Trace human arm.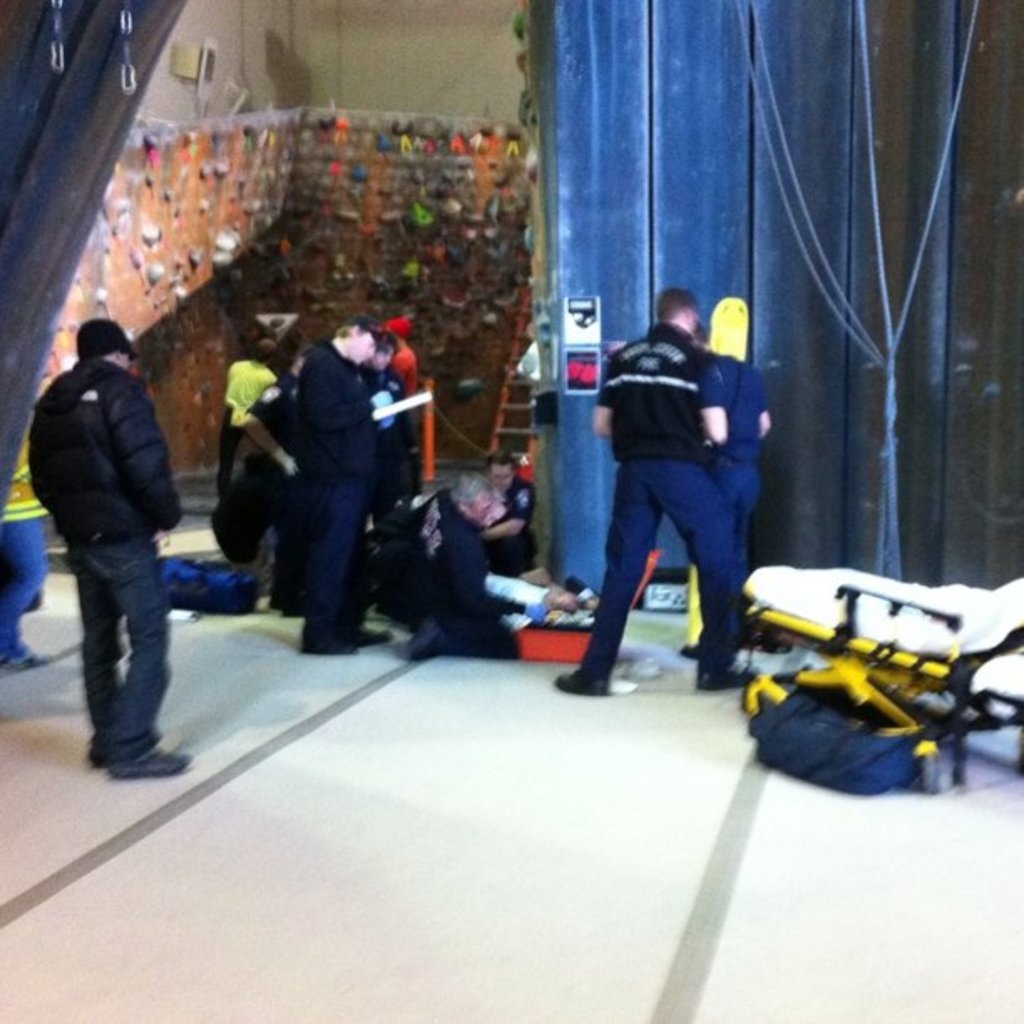
Traced to l=480, t=477, r=537, b=539.
